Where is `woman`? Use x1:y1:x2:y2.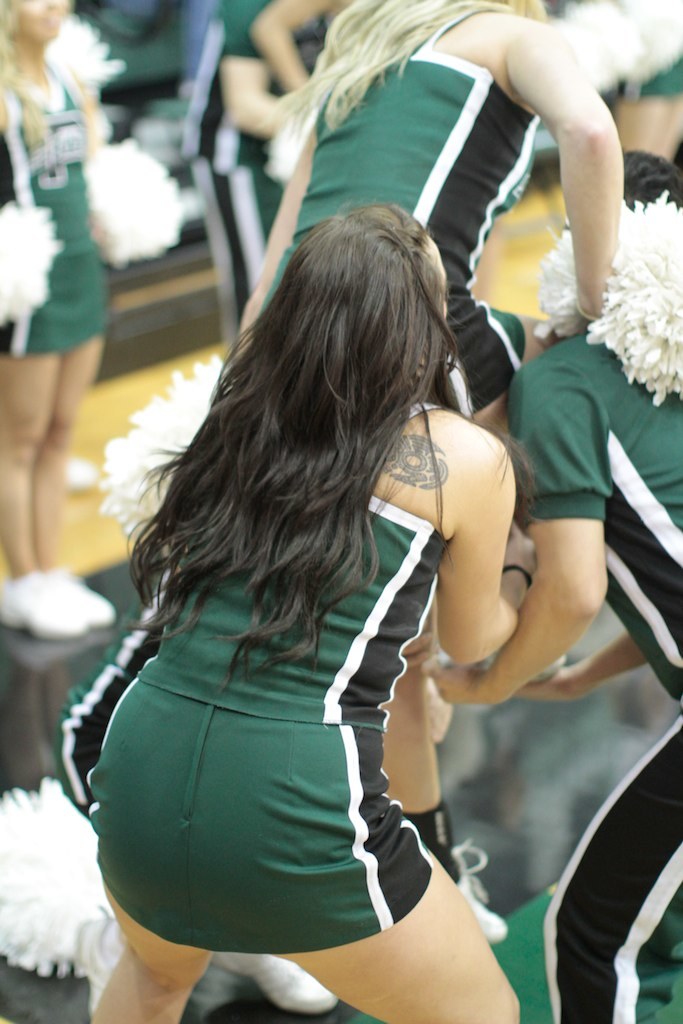
0:0:187:647.
